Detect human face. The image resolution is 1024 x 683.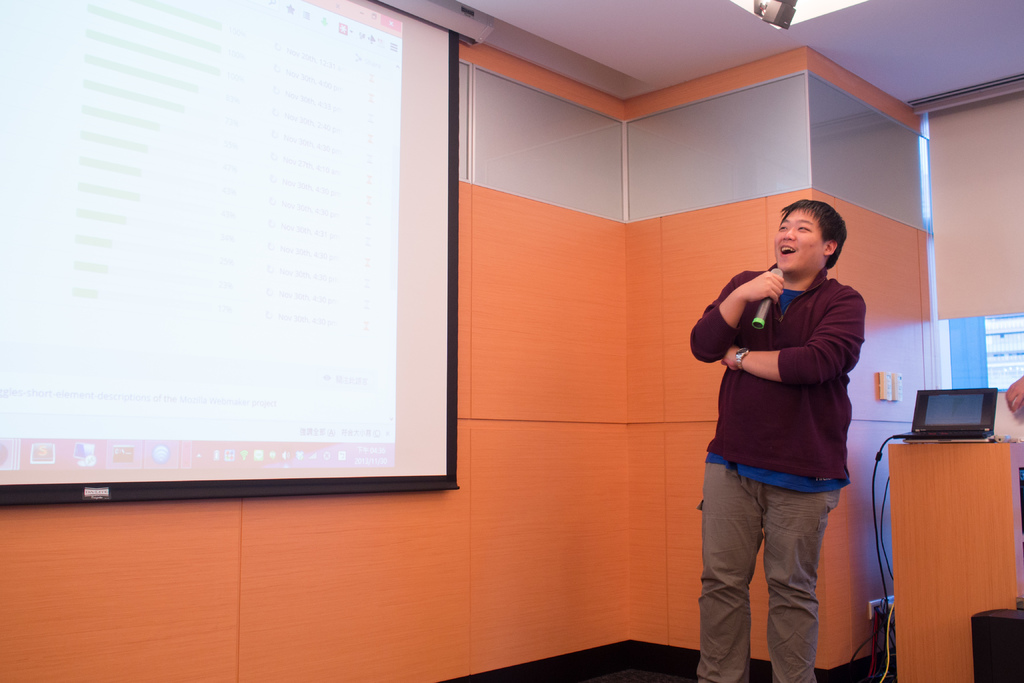
(x1=770, y1=208, x2=828, y2=272).
